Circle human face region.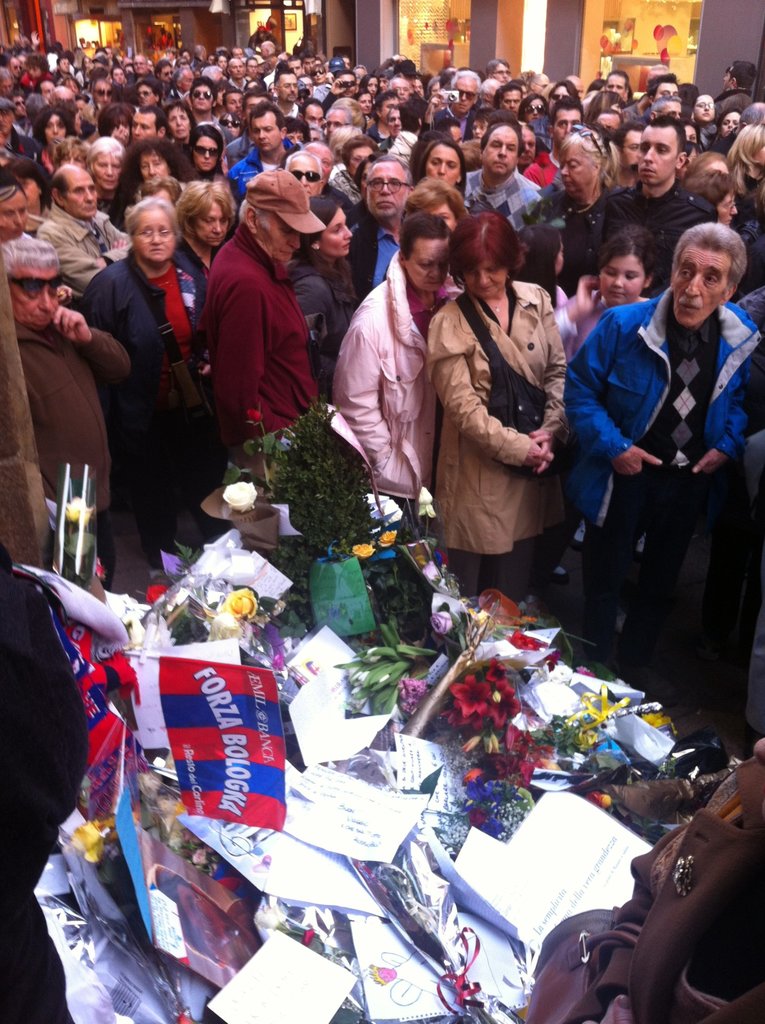
Region: bbox(547, 109, 579, 143).
